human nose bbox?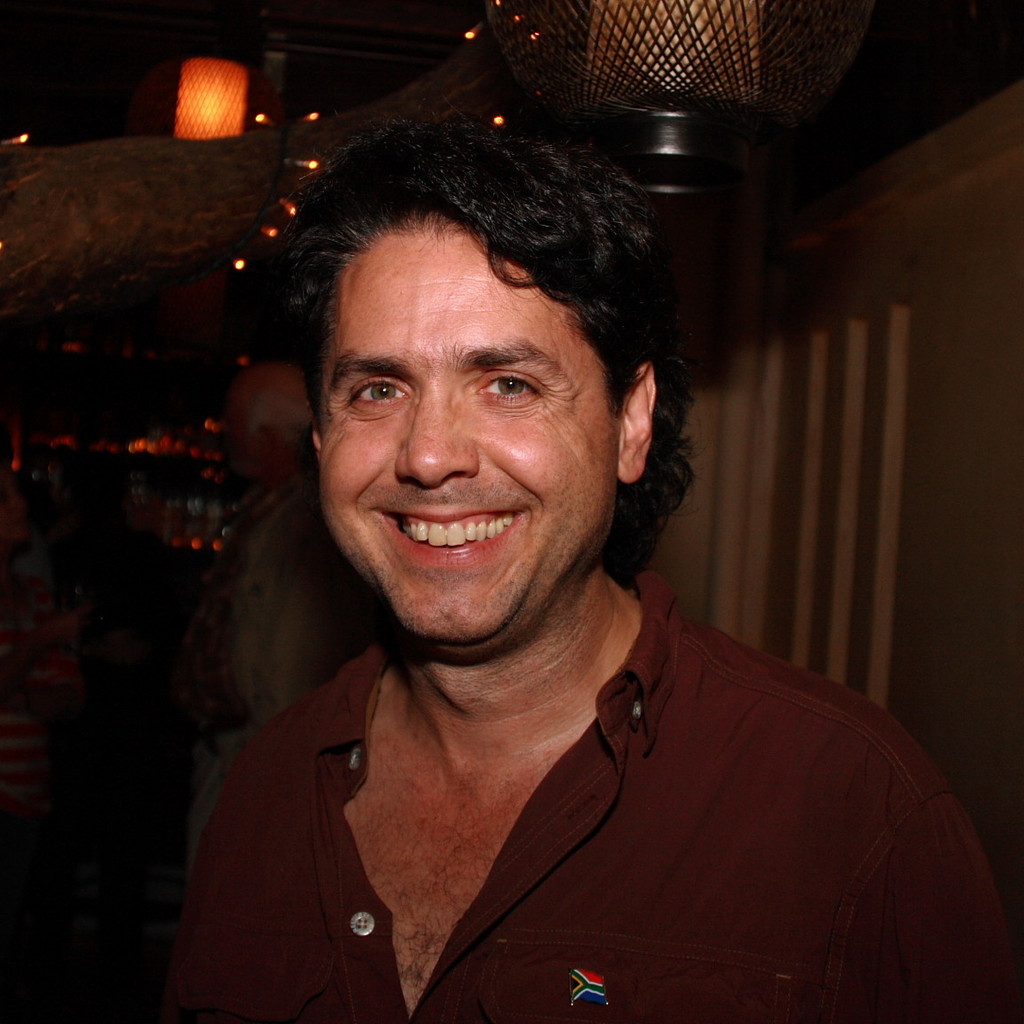
box(396, 396, 475, 482)
